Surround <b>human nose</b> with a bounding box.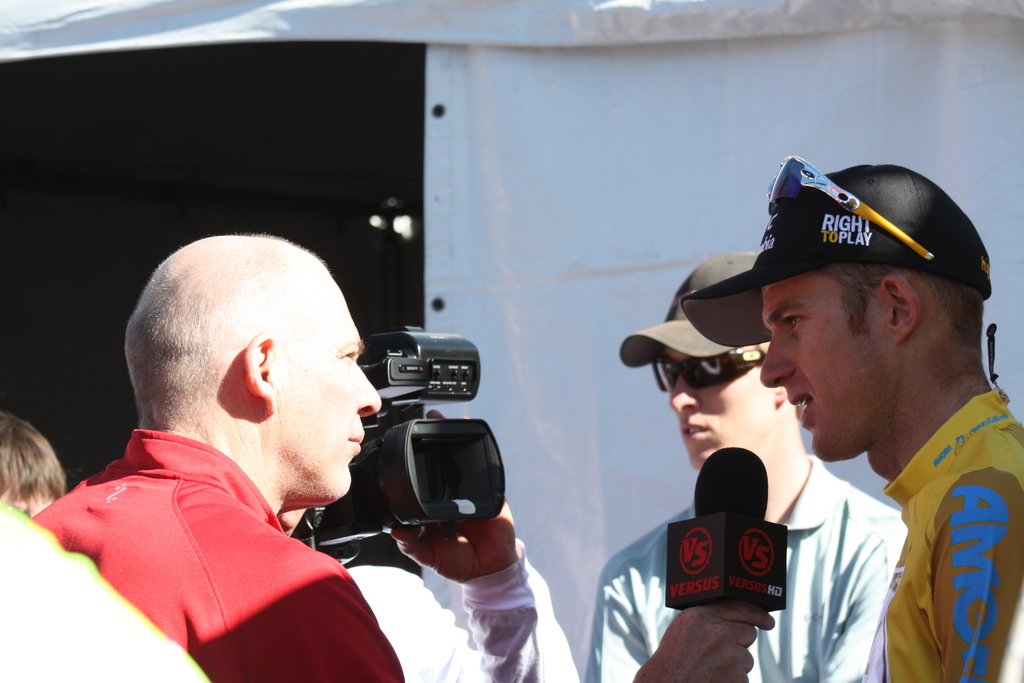
[left=666, top=373, right=699, bottom=418].
